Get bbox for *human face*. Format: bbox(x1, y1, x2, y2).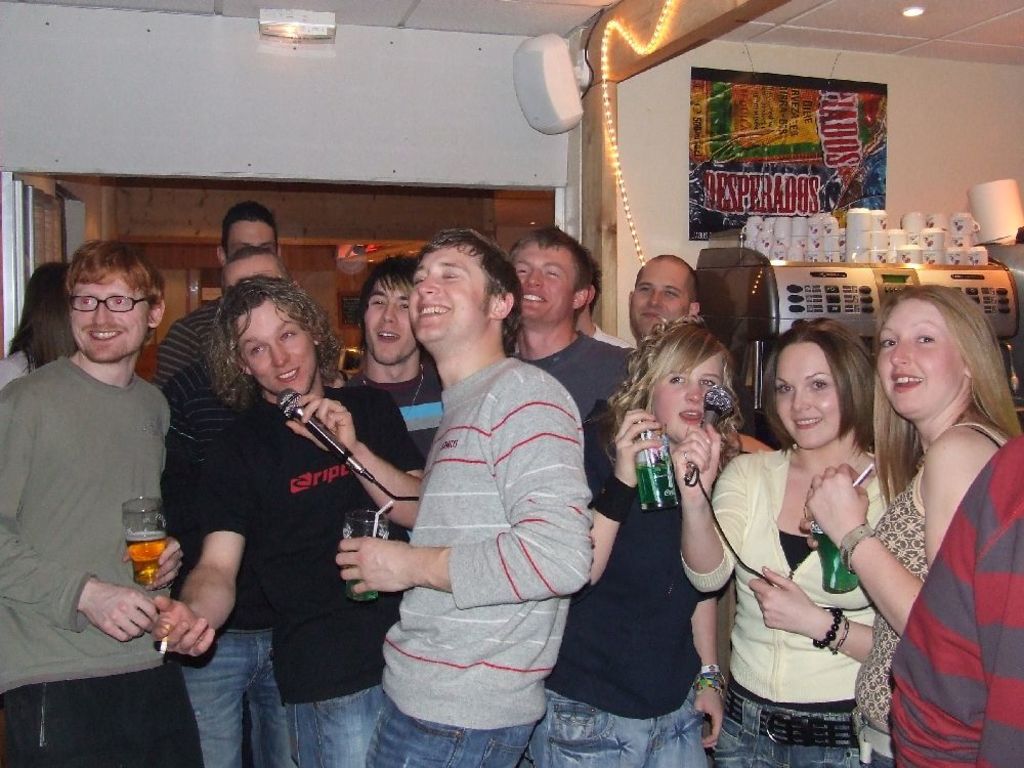
bbox(223, 217, 273, 256).
